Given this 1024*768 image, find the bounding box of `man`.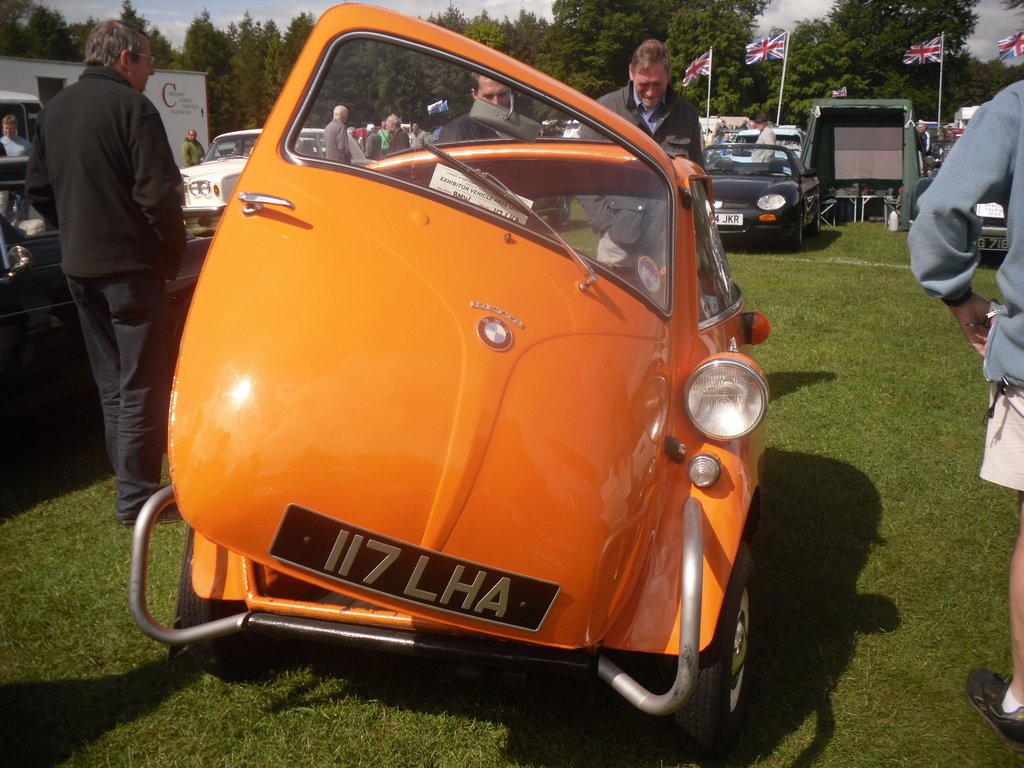
x1=558, y1=122, x2=583, y2=141.
